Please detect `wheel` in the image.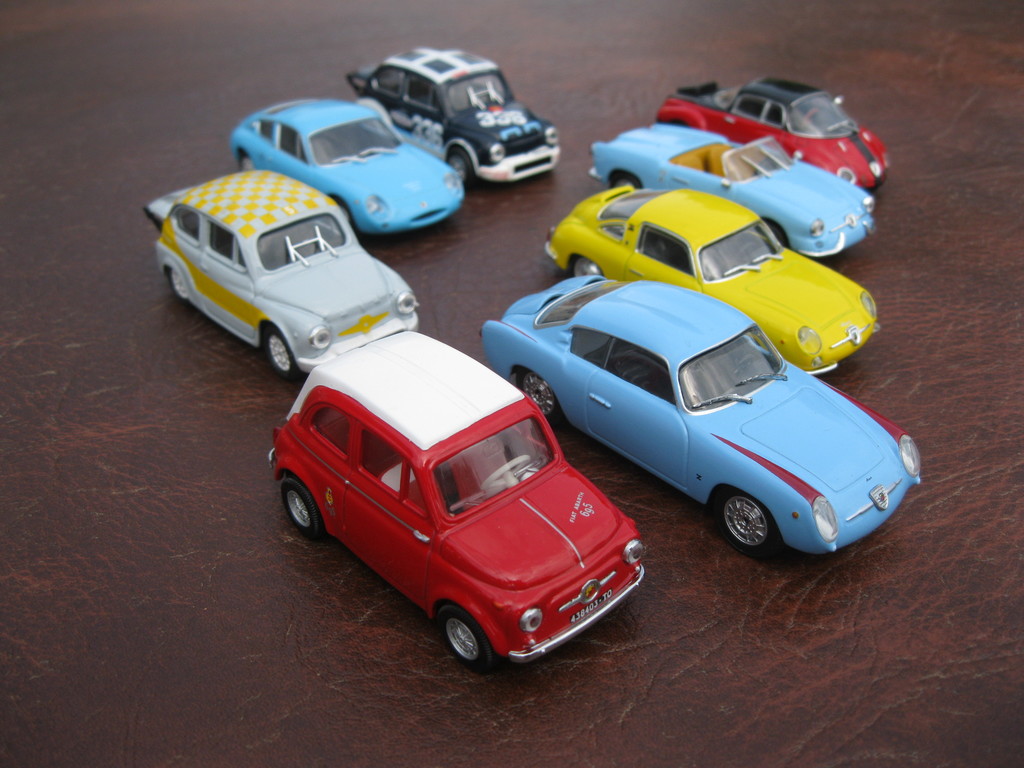
259/323/300/380.
